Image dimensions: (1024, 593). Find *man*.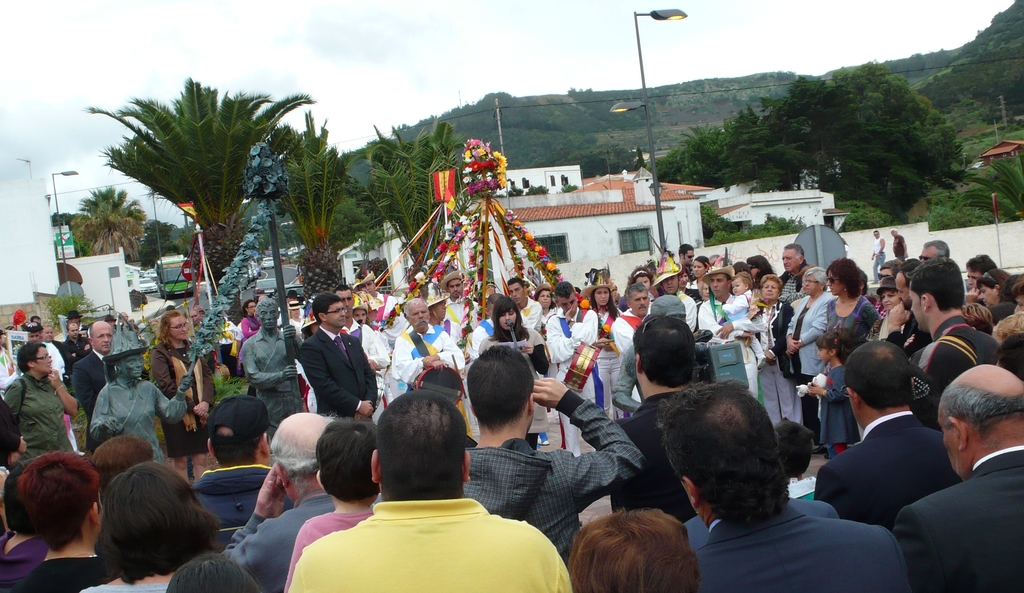
bbox(289, 297, 310, 327).
